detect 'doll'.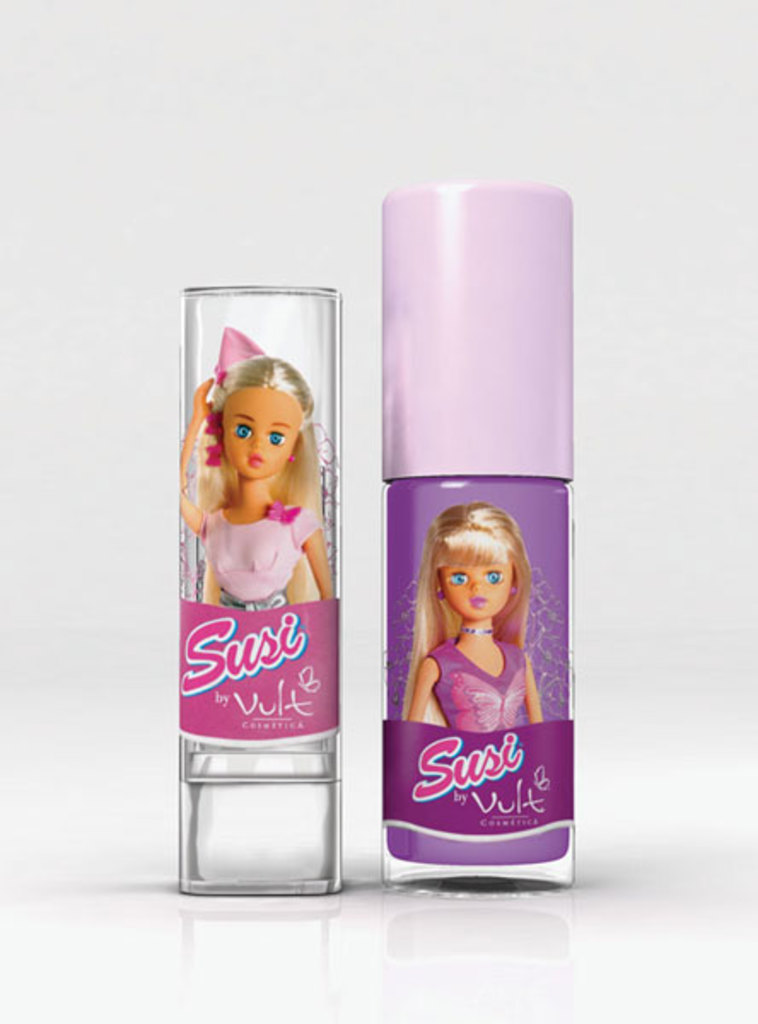
Detected at locate(405, 490, 553, 720).
